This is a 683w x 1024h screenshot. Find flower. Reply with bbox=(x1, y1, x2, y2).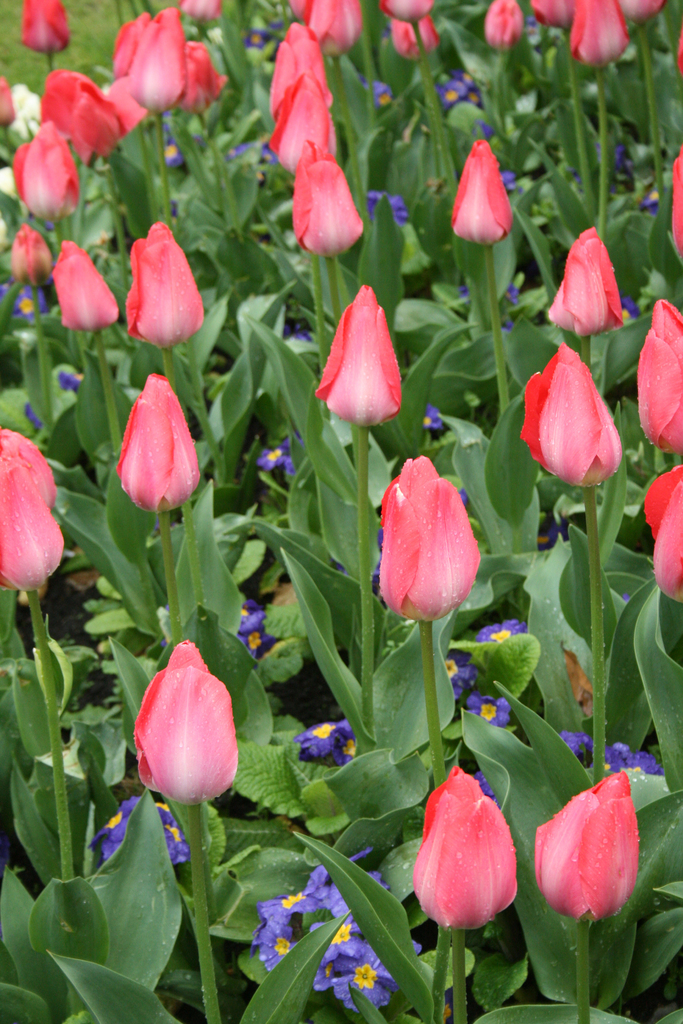
bbox=(672, 146, 682, 263).
